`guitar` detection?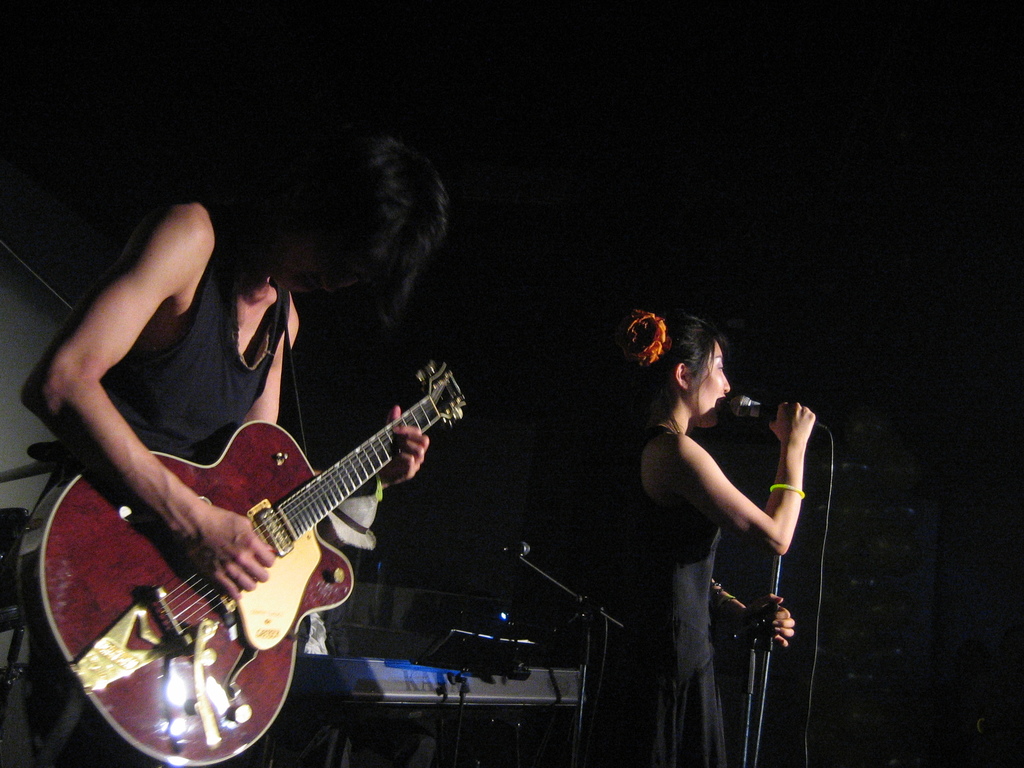
bbox=(15, 360, 465, 767)
